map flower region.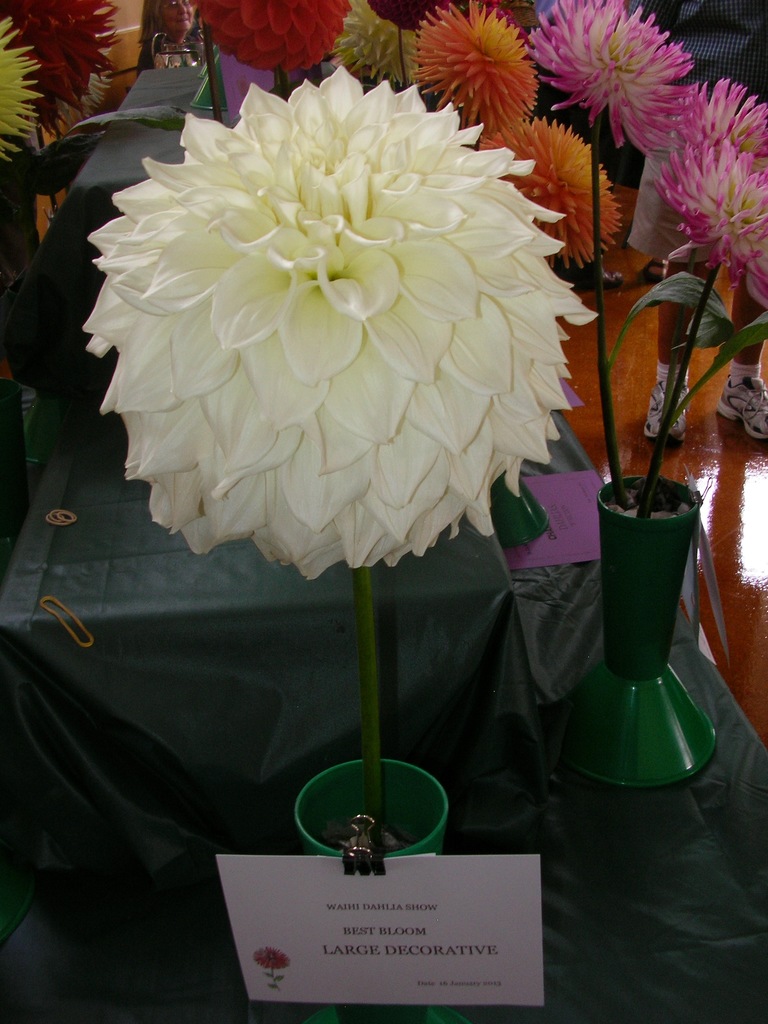
Mapped to Rect(529, 0, 697, 157).
